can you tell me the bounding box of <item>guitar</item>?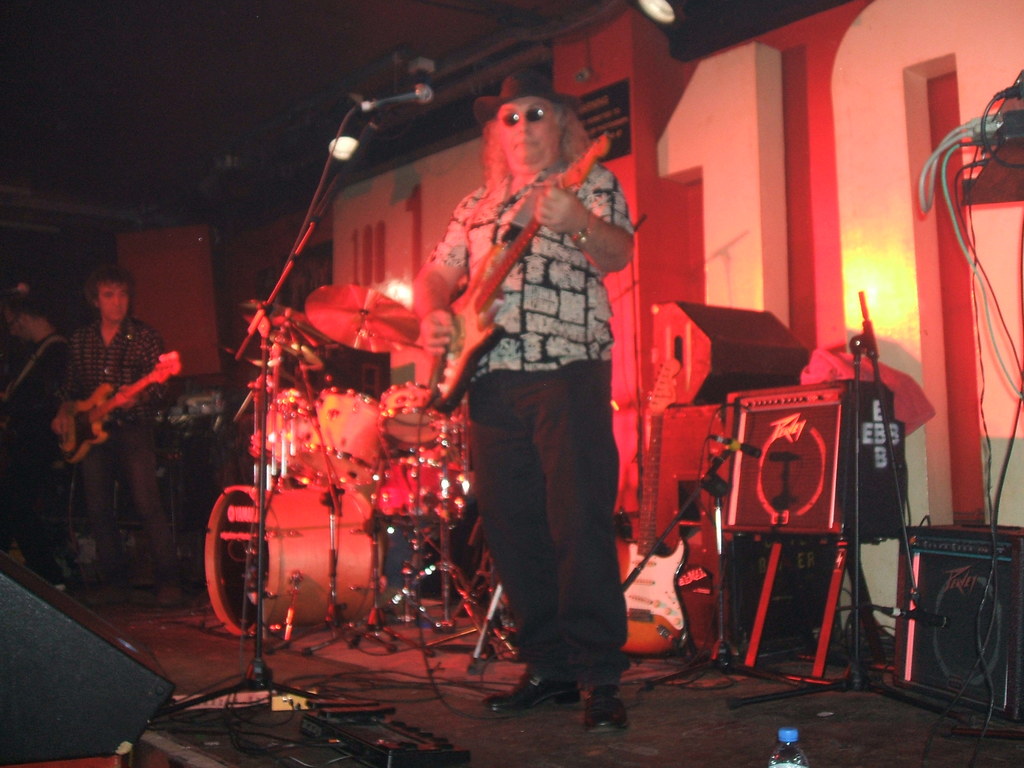
BBox(392, 140, 646, 492).
